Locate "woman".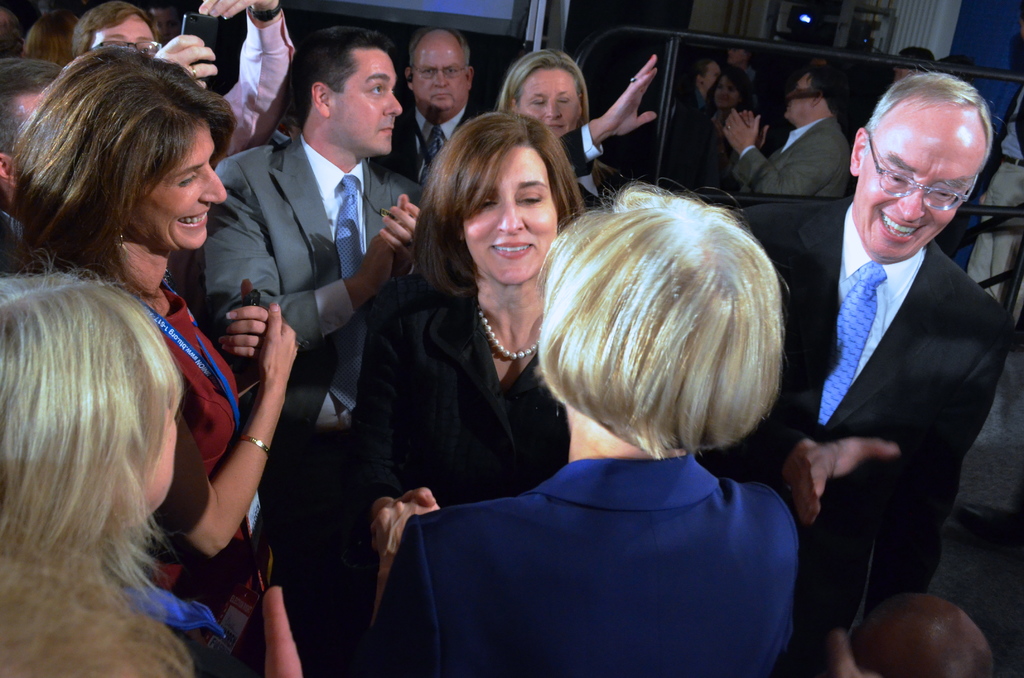
Bounding box: [x1=0, y1=44, x2=309, y2=677].
